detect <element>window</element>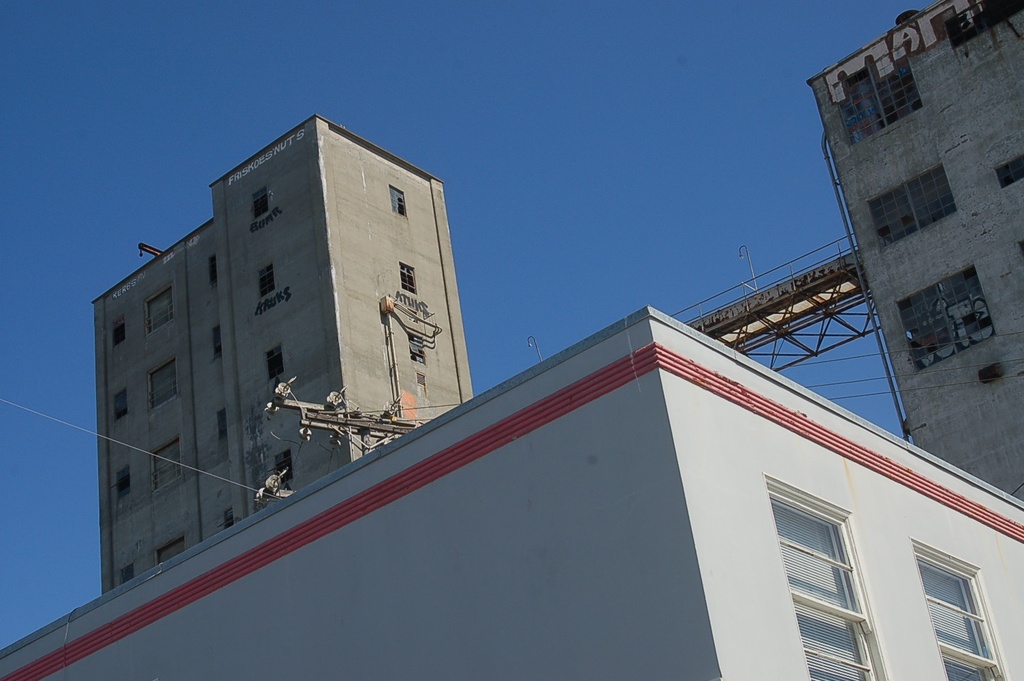
912,539,1012,680
